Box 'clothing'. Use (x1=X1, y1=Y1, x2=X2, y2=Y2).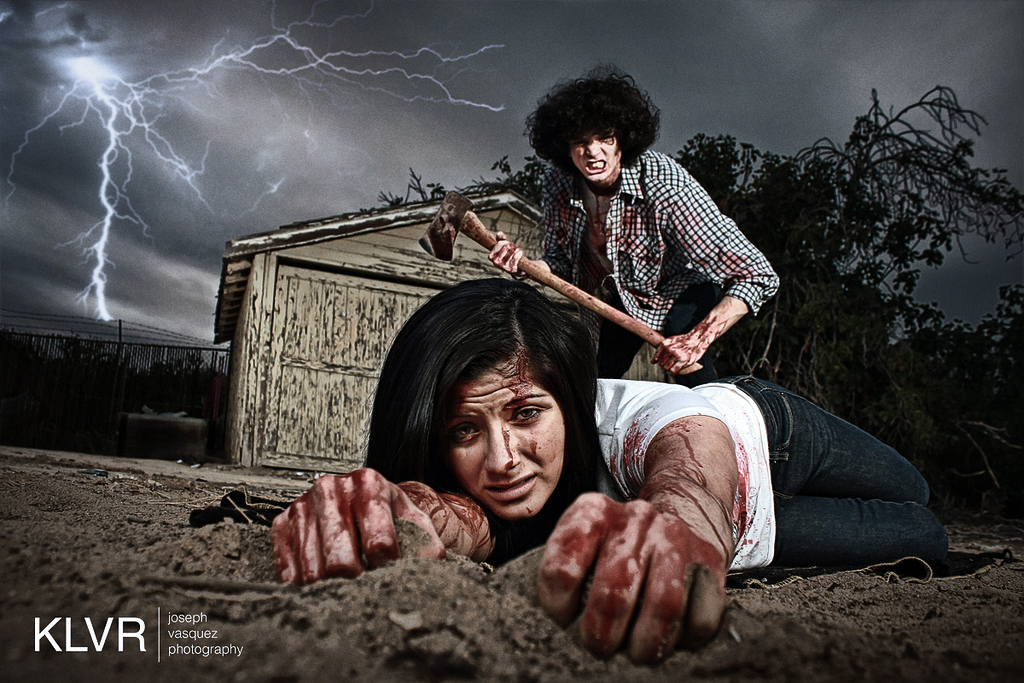
(x1=566, y1=328, x2=927, y2=614).
